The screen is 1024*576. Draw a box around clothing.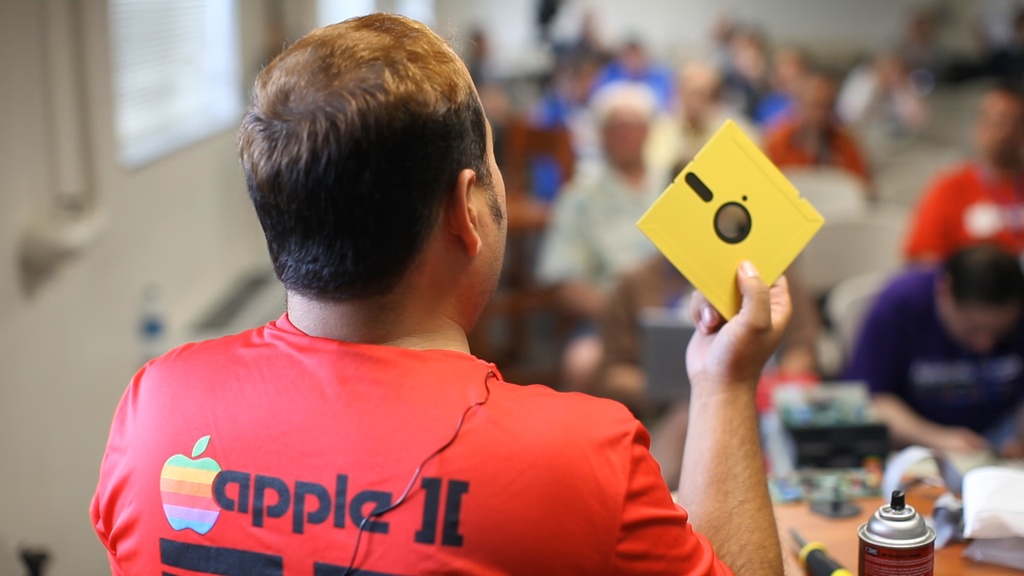
bbox=(540, 161, 671, 345).
